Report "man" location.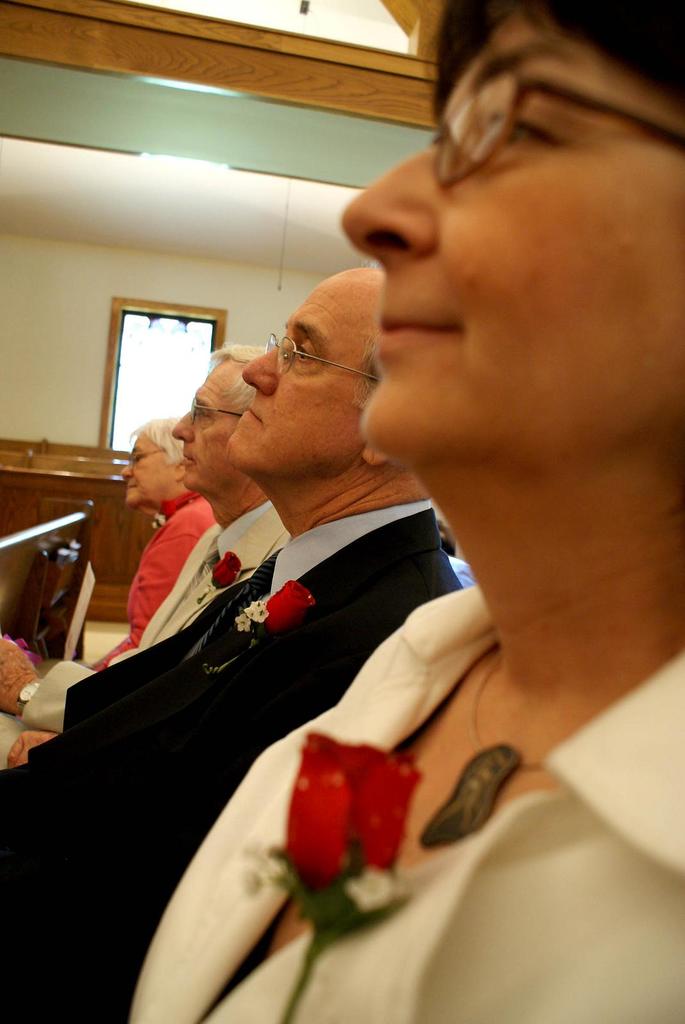
Report: box=[0, 337, 286, 750].
